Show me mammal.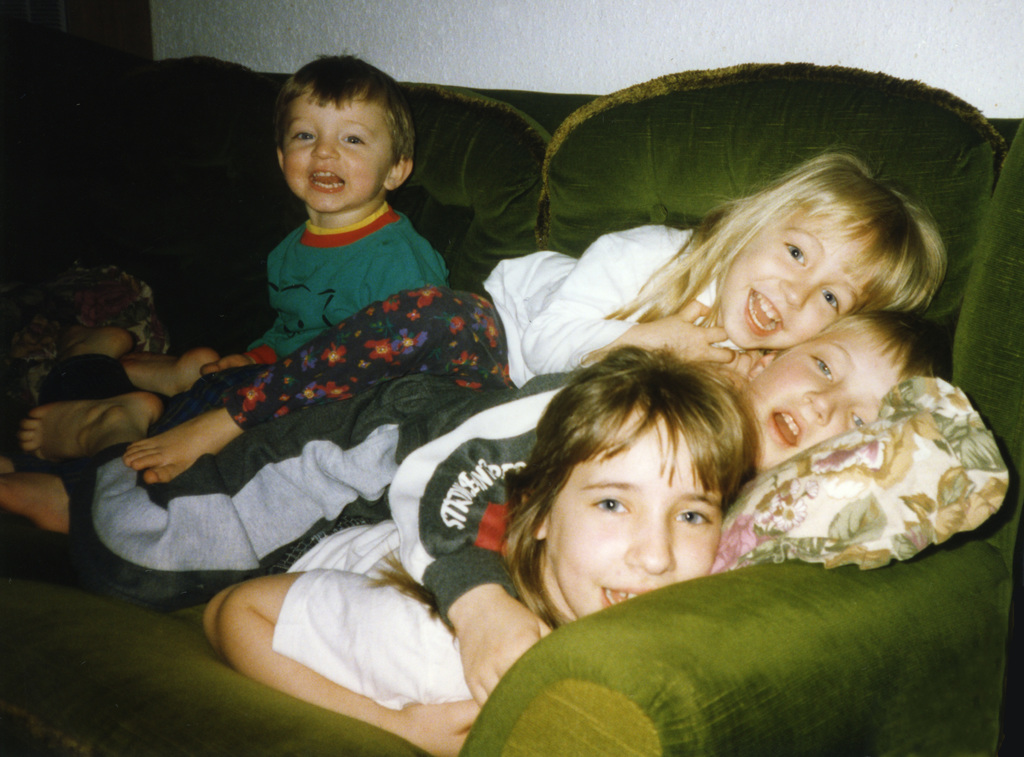
mammal is here: {"left": 10, "top": 139, "right": 956, "bottom": 607}.
